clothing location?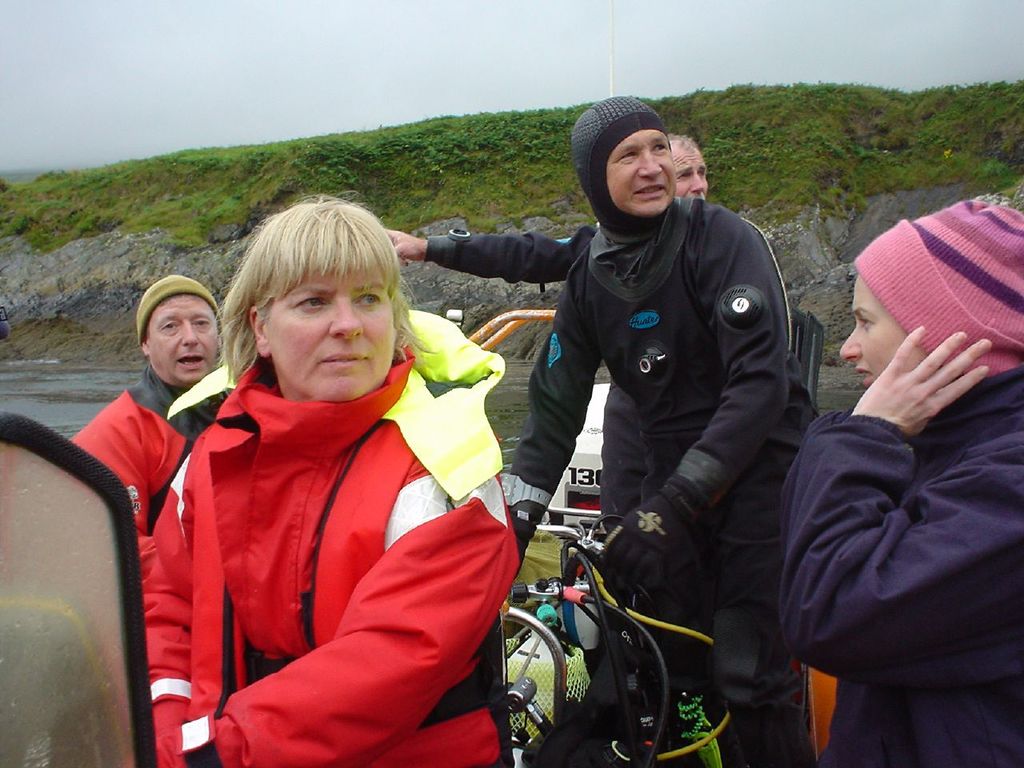
bbox=(758, 356, 1023, 767)
